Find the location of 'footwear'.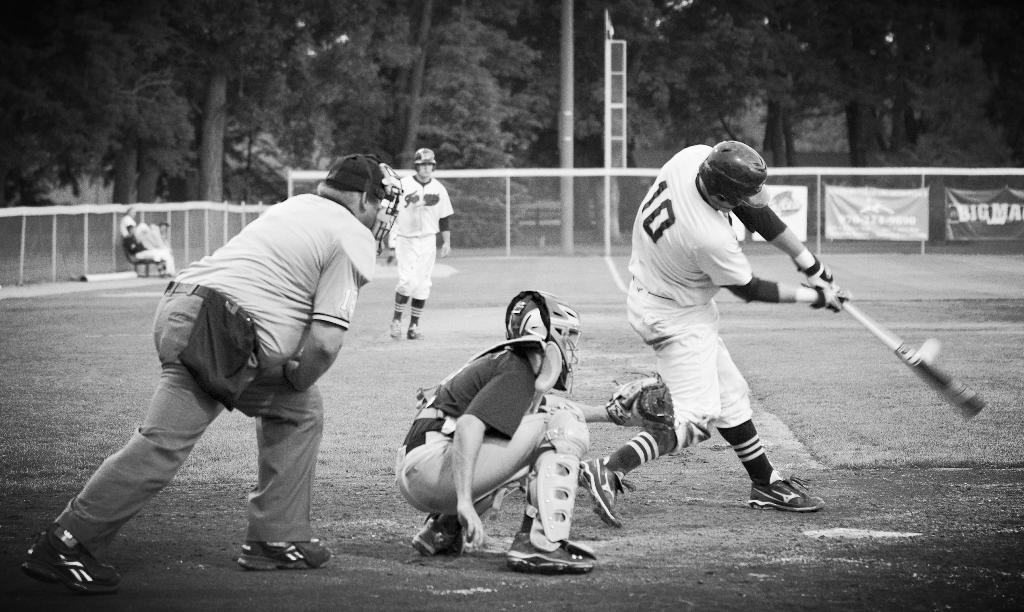
Location: crop(388, 320, 403, 340).
